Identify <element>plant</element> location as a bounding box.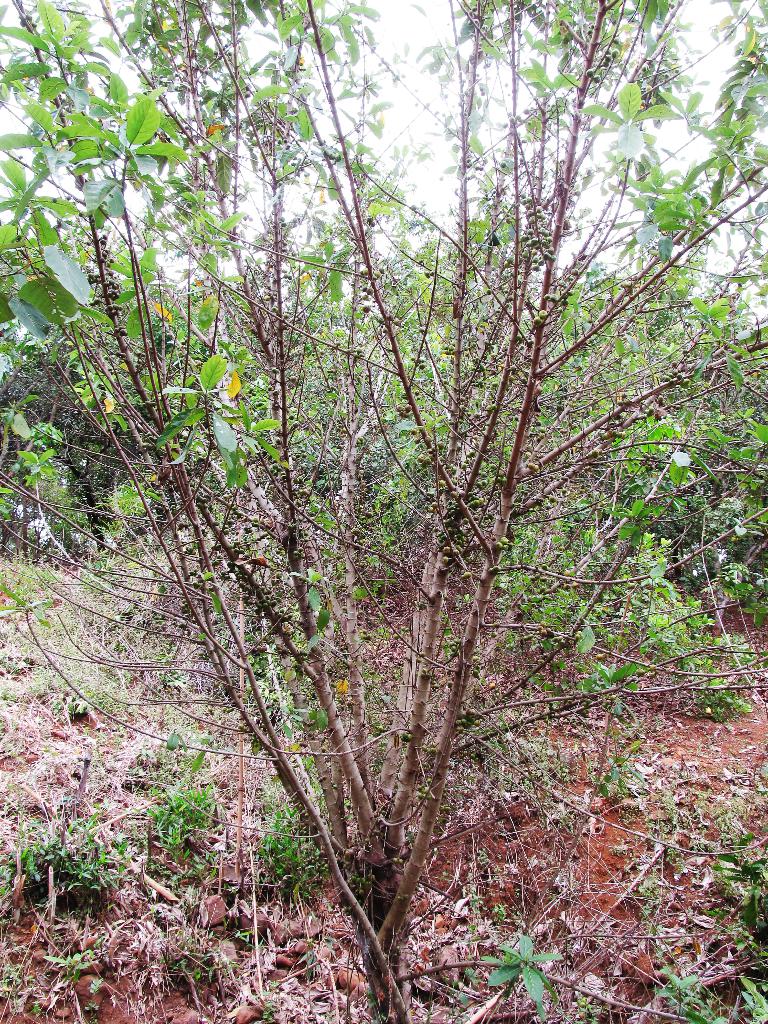
bbox=[0, 798, 128, 898].
